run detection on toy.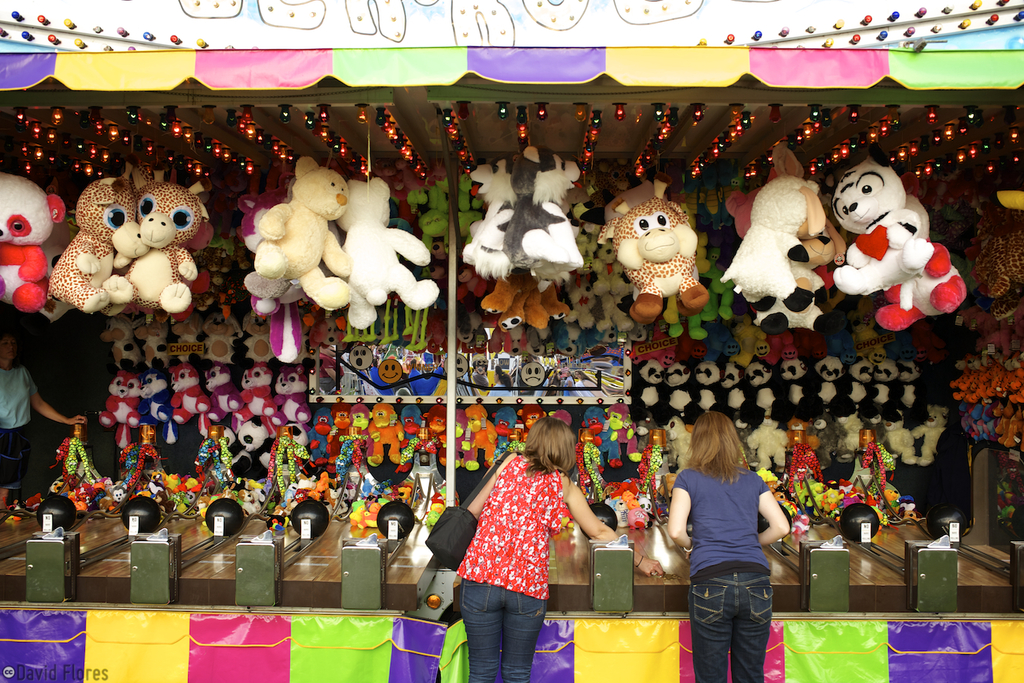
Result: select_region(595, 391, 625, 478).
